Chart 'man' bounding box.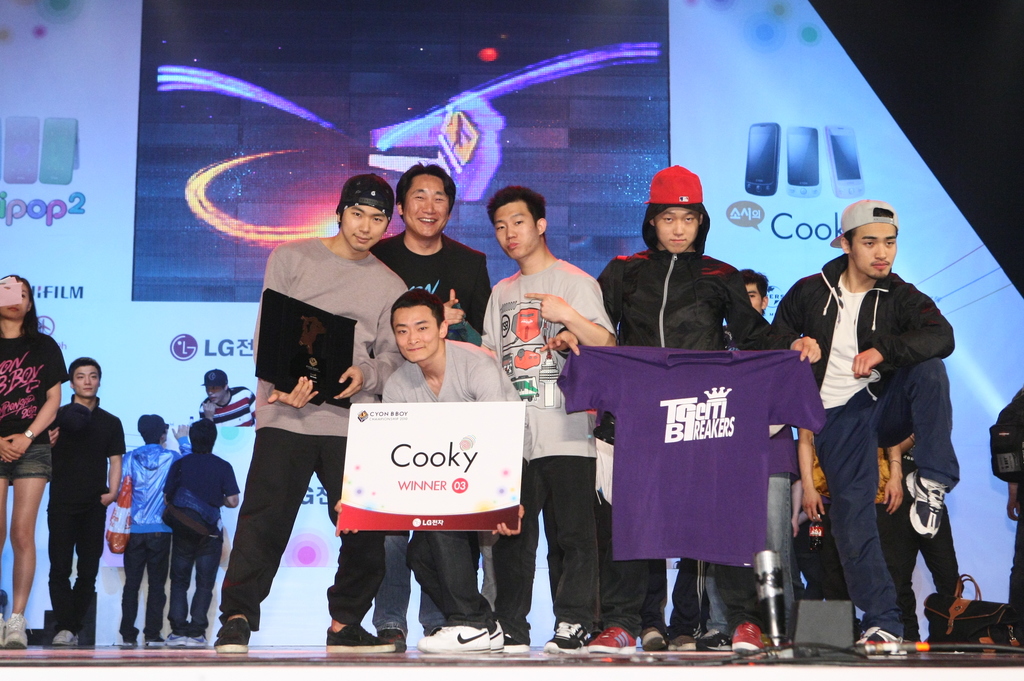
Charted: select_region(163, 419, 241, 648).
